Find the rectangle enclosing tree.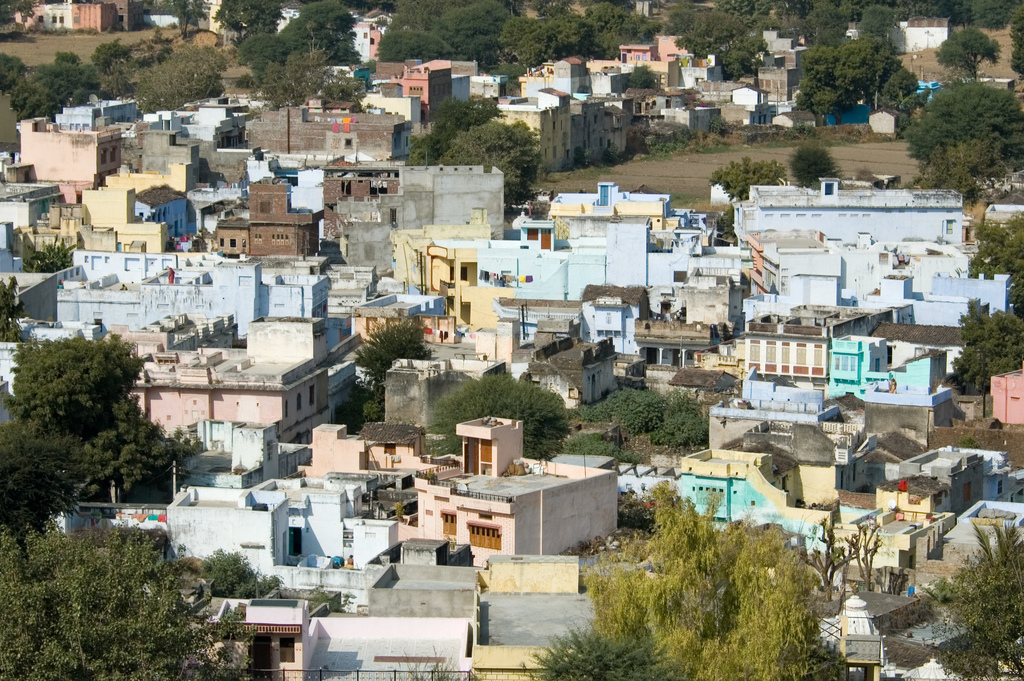
bbox(0, 56, 27, 99).
